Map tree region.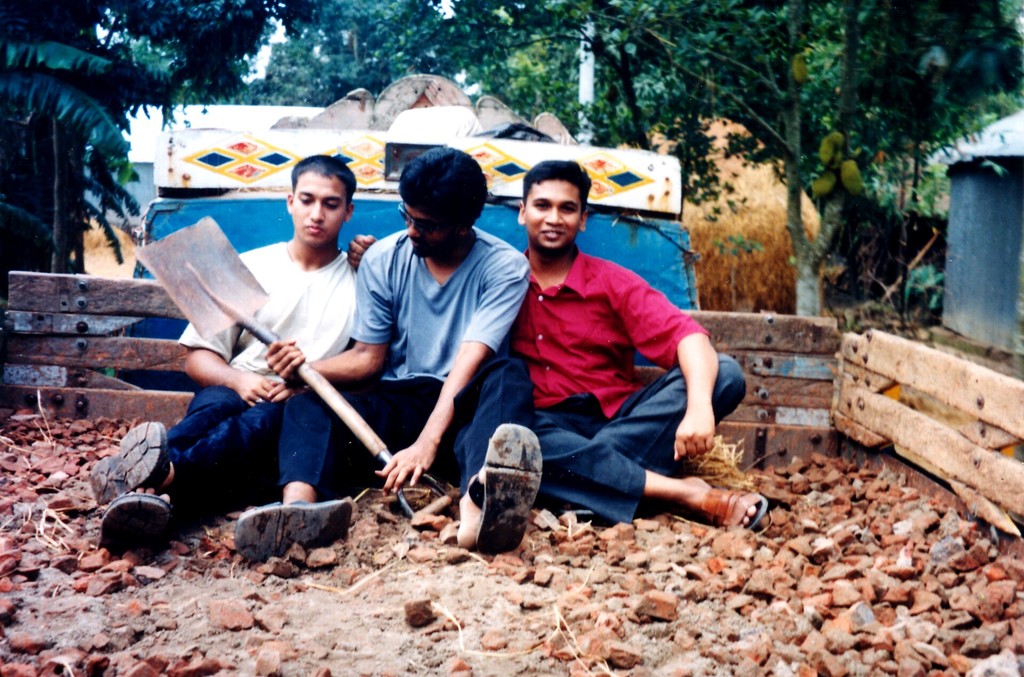
Mapped to (left=0, top=0, right=262, bottom=272).
